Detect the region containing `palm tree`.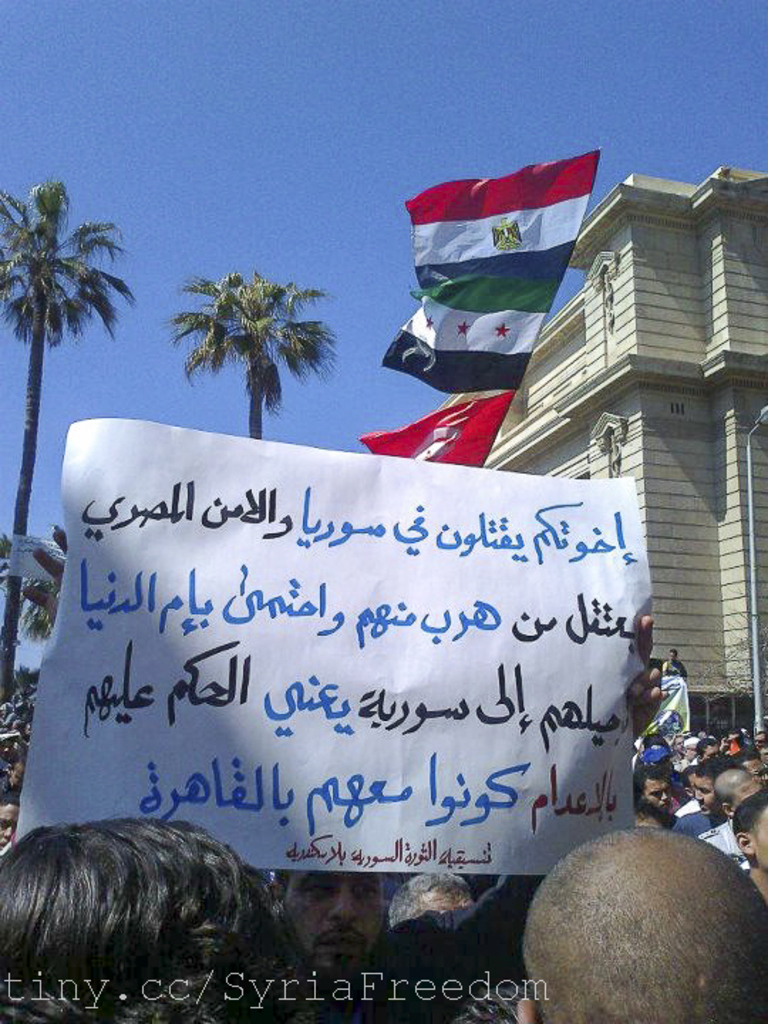
{"left": 179, "top": 262, "right": 323, "bottom": 447}.
